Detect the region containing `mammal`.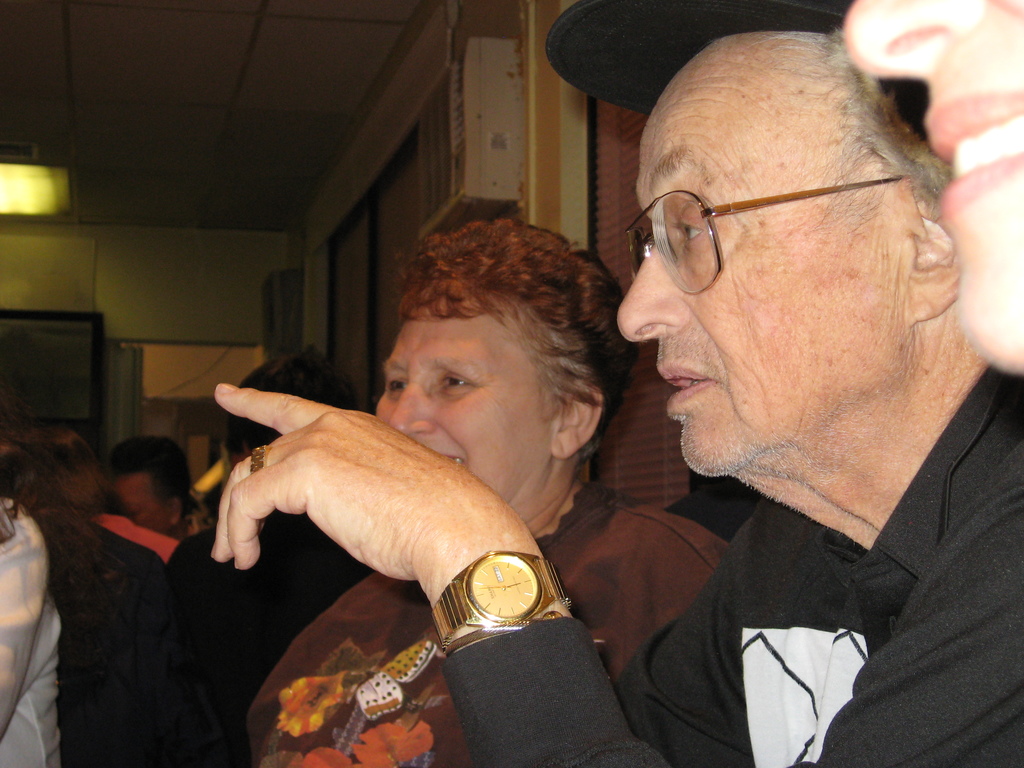
163 349 358 767.
